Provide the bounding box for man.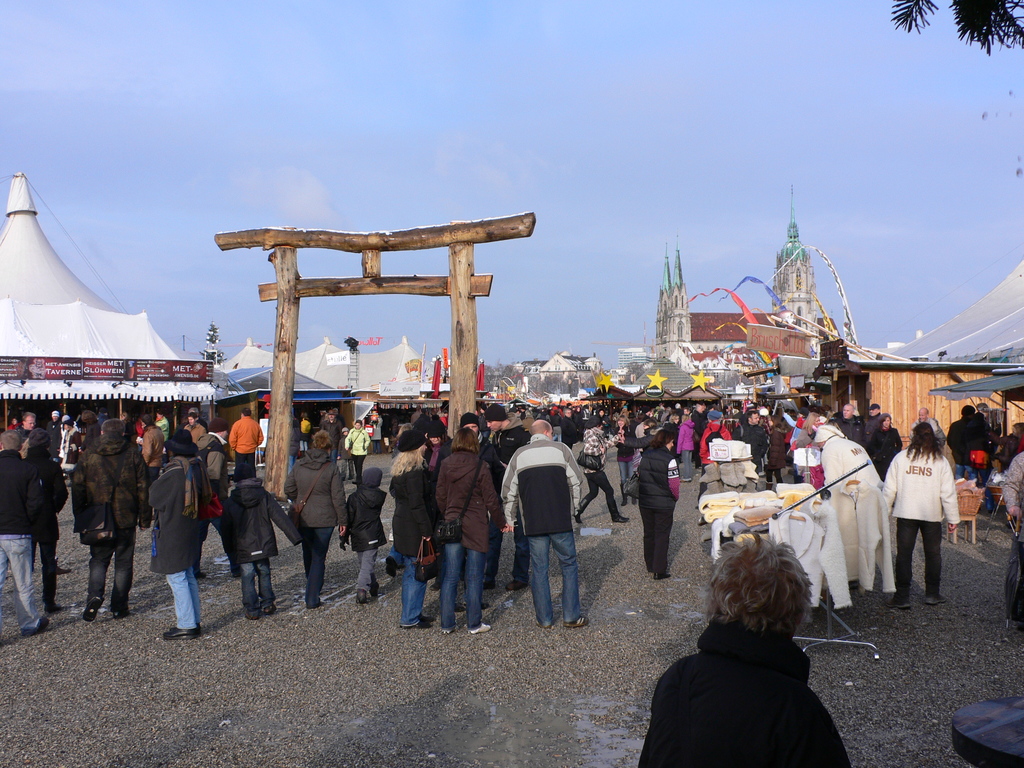
{"x1": 735, "y1": 406, "x2": 763, "y2": 470}.
